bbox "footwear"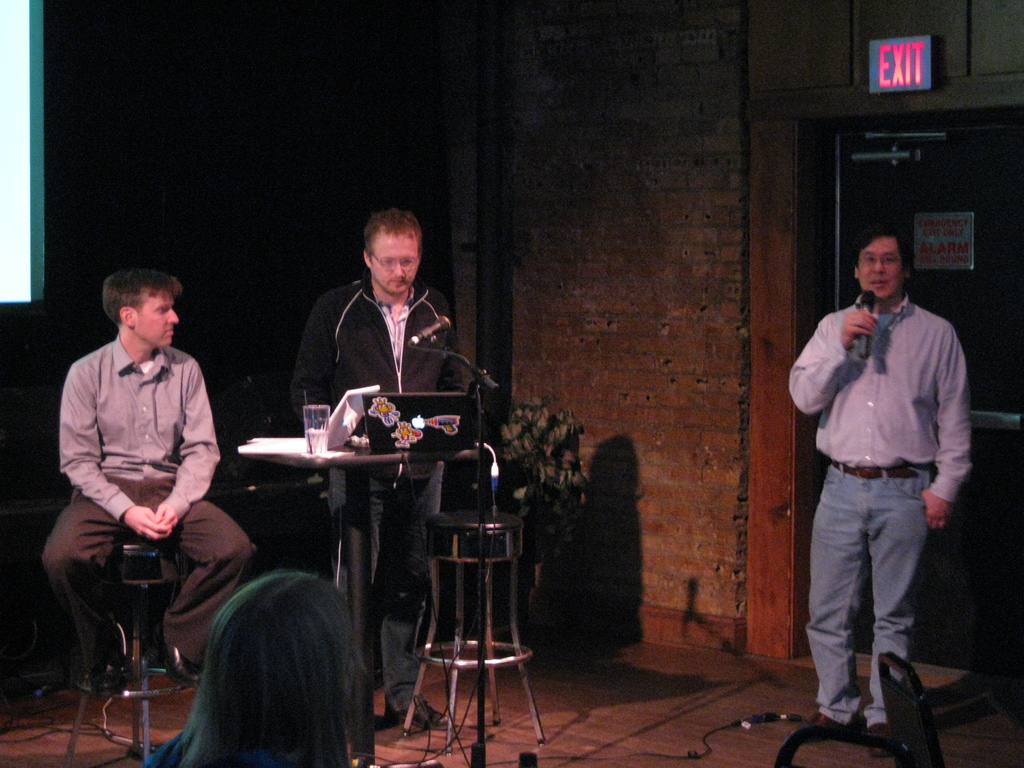
<region>390, 692, 449, 733</region>
